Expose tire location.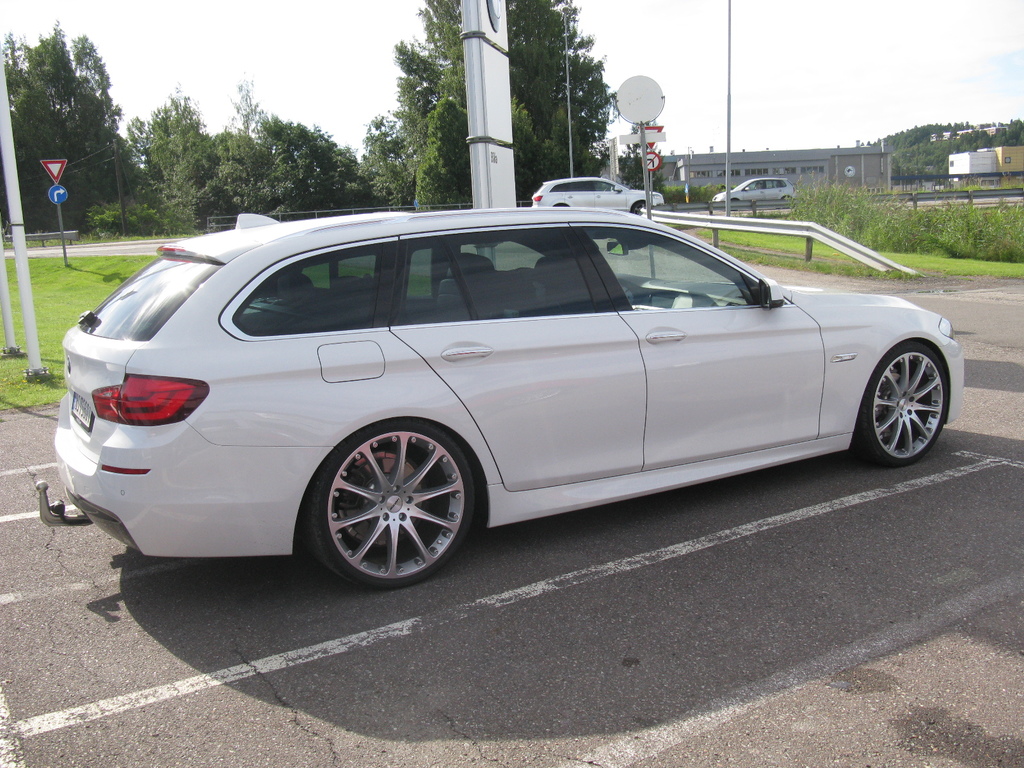
Exposed at {"x1": 629, "y1": 199, "x2": 650, "y2": 216}.
